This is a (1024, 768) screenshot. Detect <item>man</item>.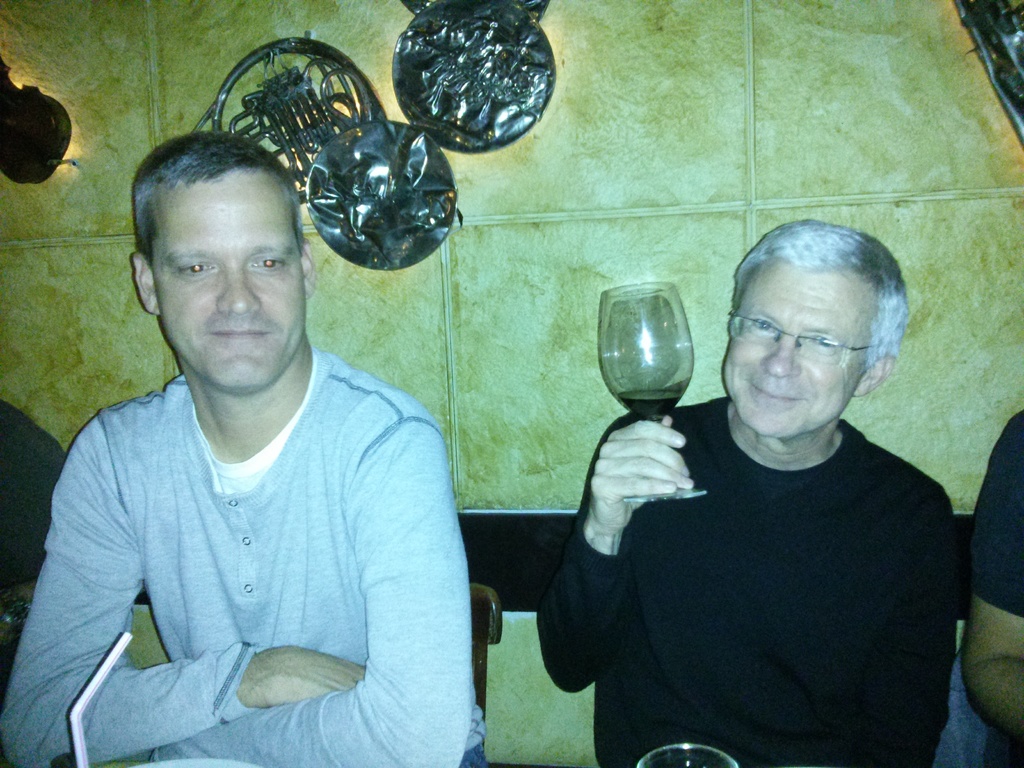
(968, 417, 1023, 767).
